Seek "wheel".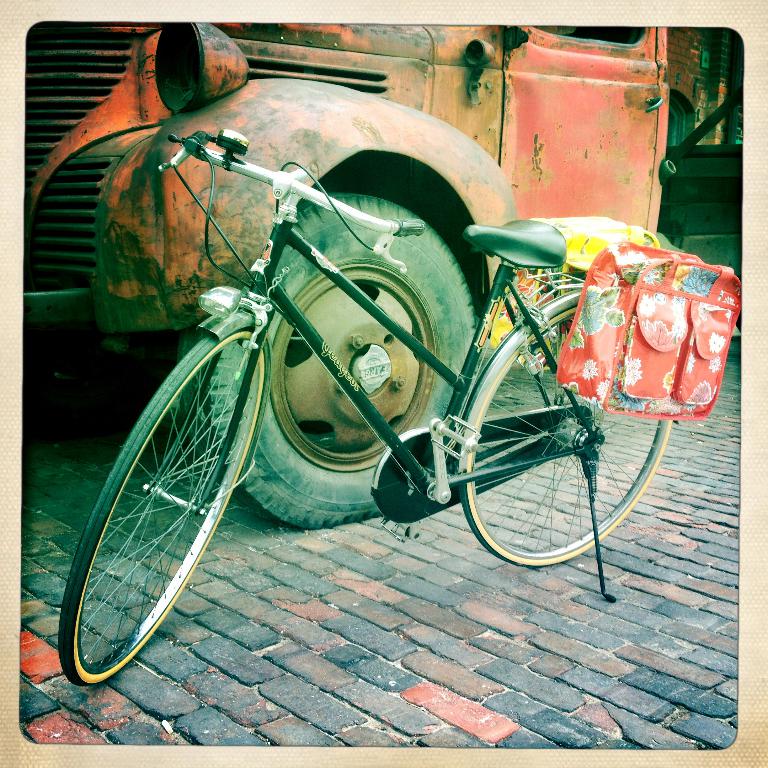
locate(77, 351, 244, 671).
